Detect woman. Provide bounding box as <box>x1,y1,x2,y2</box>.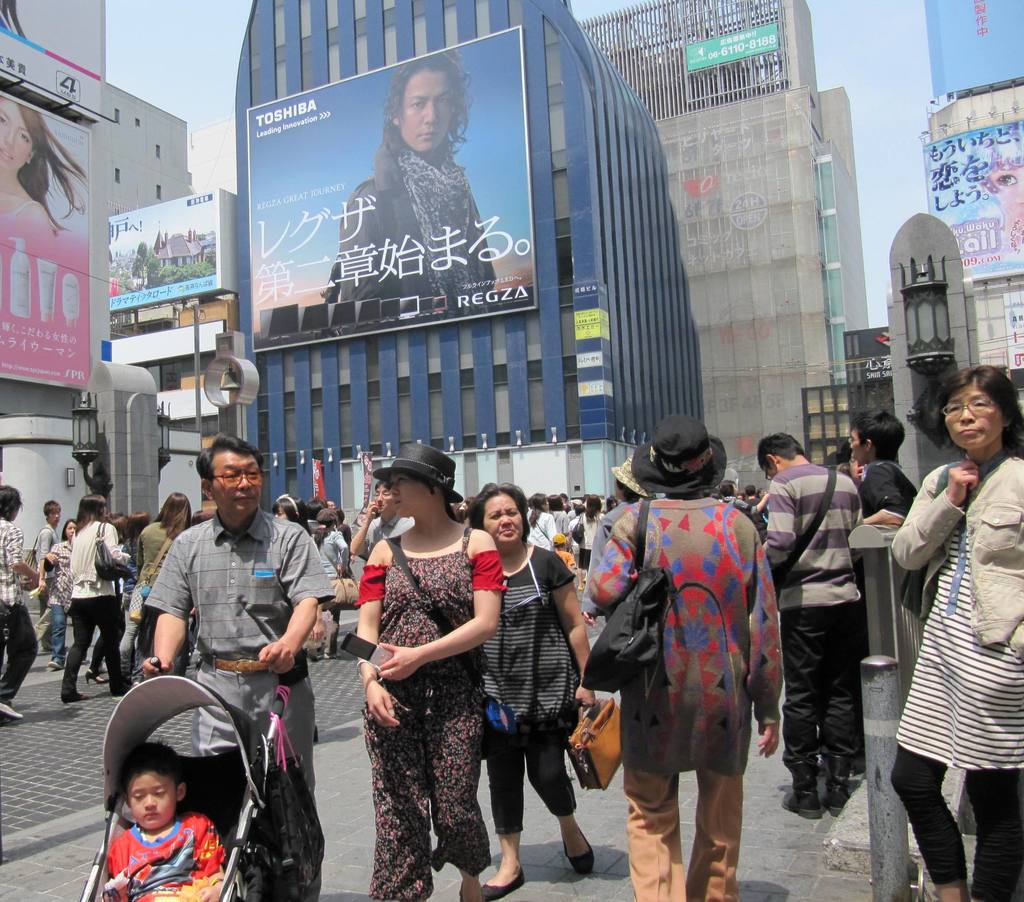
<box>45,513,65,674</box>.
